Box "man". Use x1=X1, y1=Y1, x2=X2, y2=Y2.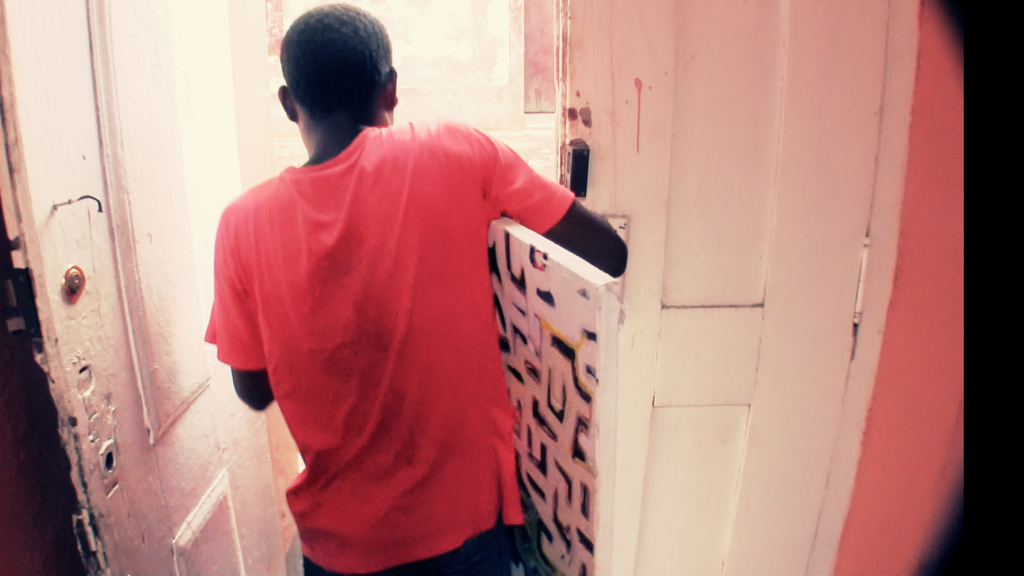
x1=191, y1=32, x2=618, y2=566.
